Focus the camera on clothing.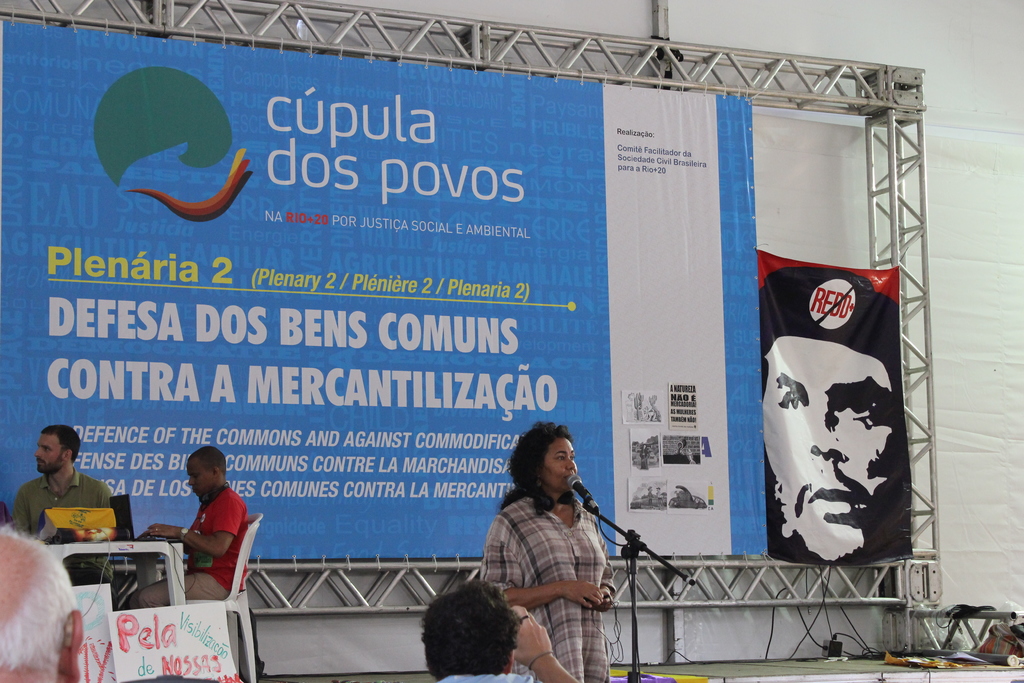
Focus region: 477, 457, 623, 658.
